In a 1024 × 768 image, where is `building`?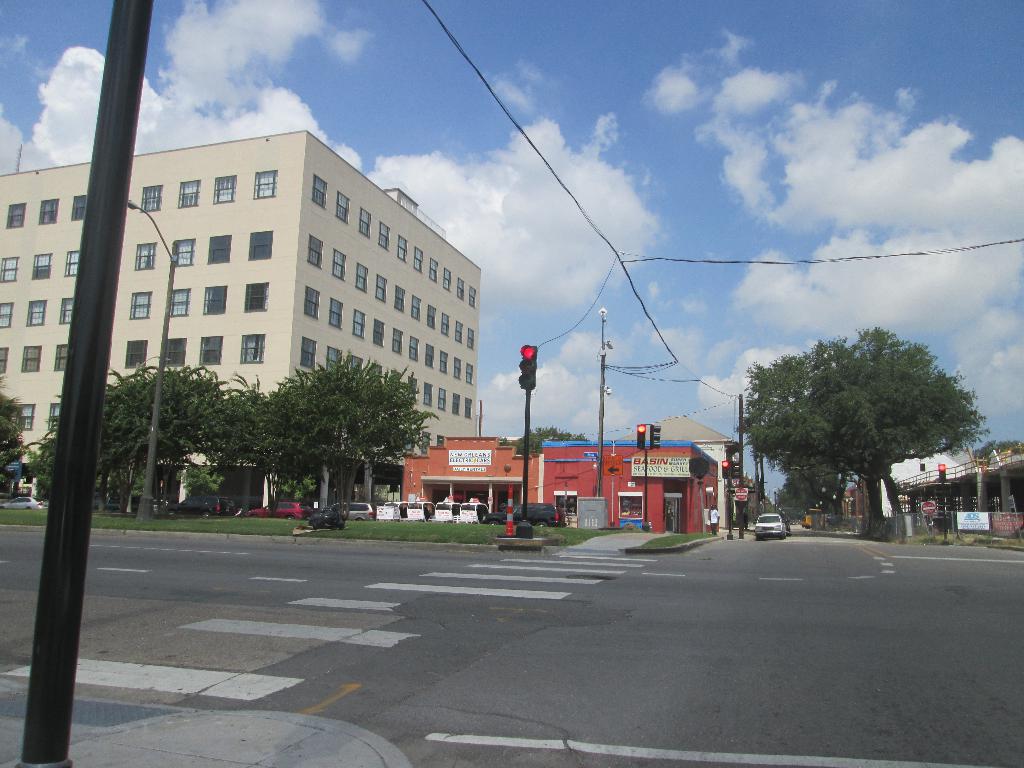
BBox(394, 433, 716, 531).
